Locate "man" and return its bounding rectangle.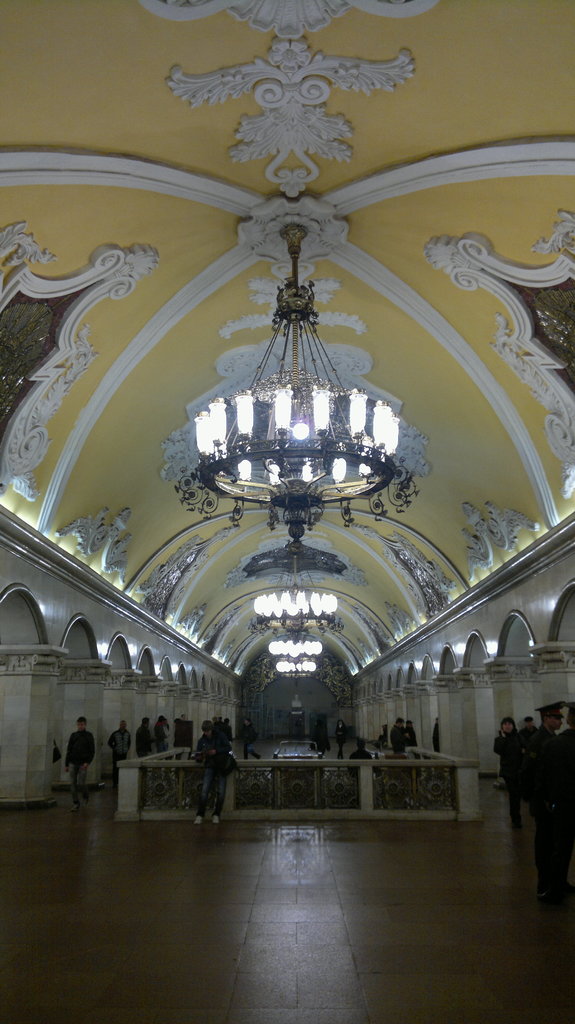
529/703/558/756.
